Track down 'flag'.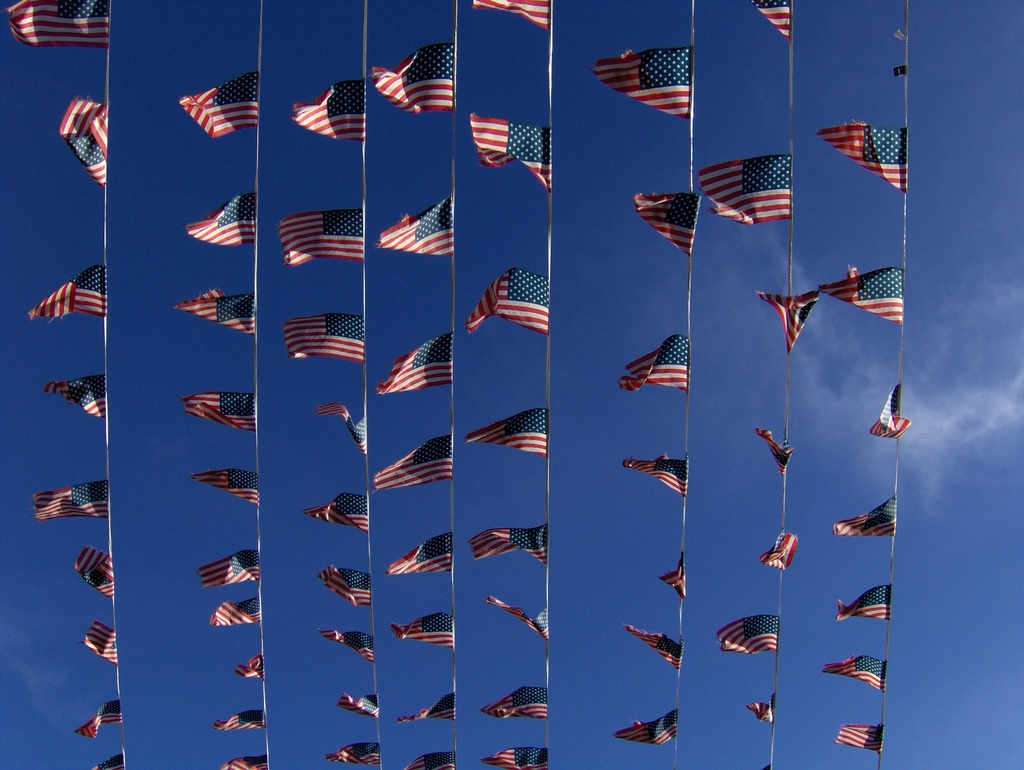
Tracked to <region>717, 613, 781, 654</region>.
